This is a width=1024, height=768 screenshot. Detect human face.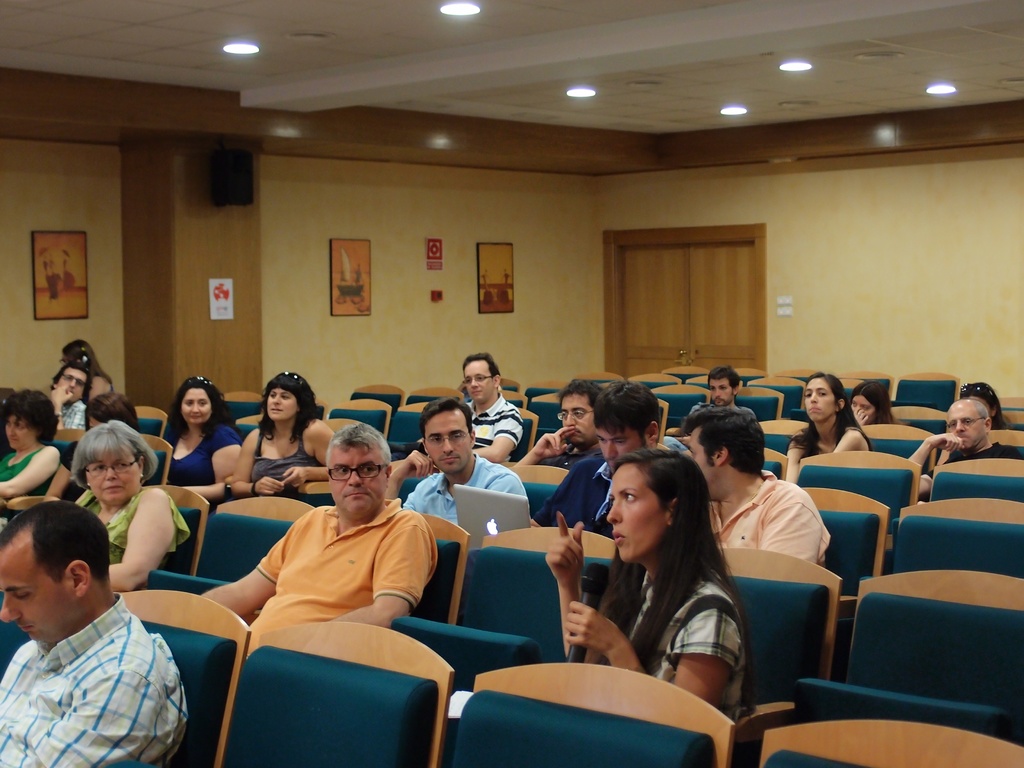
<bbox>0, 560, 76, 647</bbox>.
